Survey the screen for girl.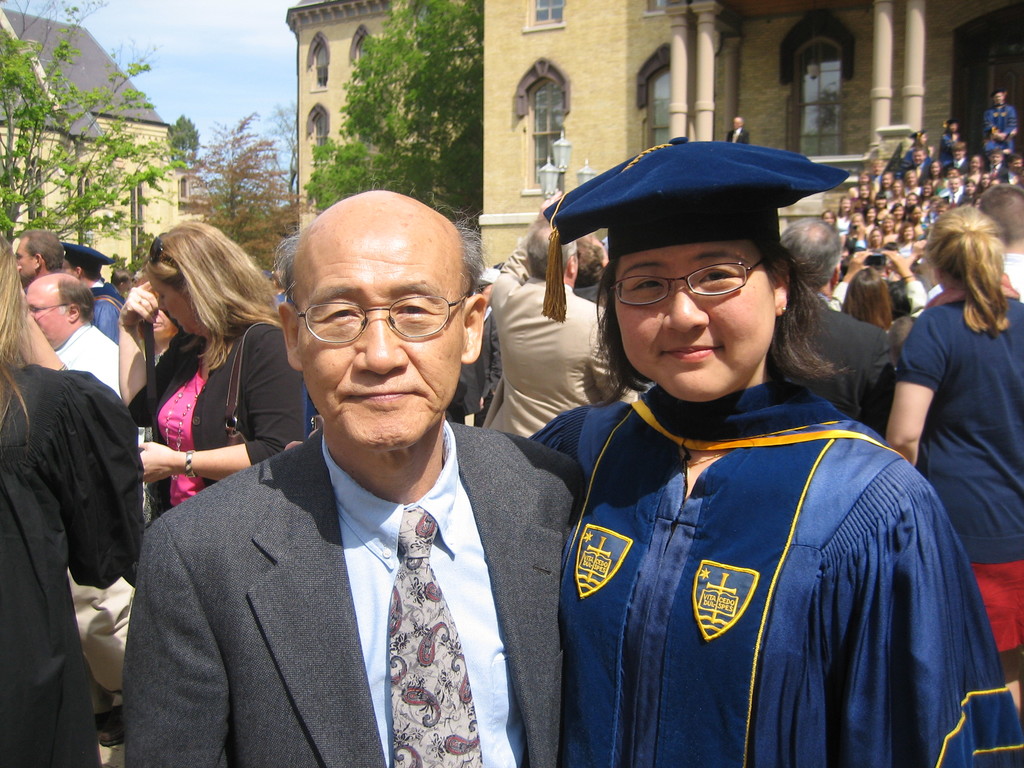
Survey found: region(512, 132, 1023, 767).
